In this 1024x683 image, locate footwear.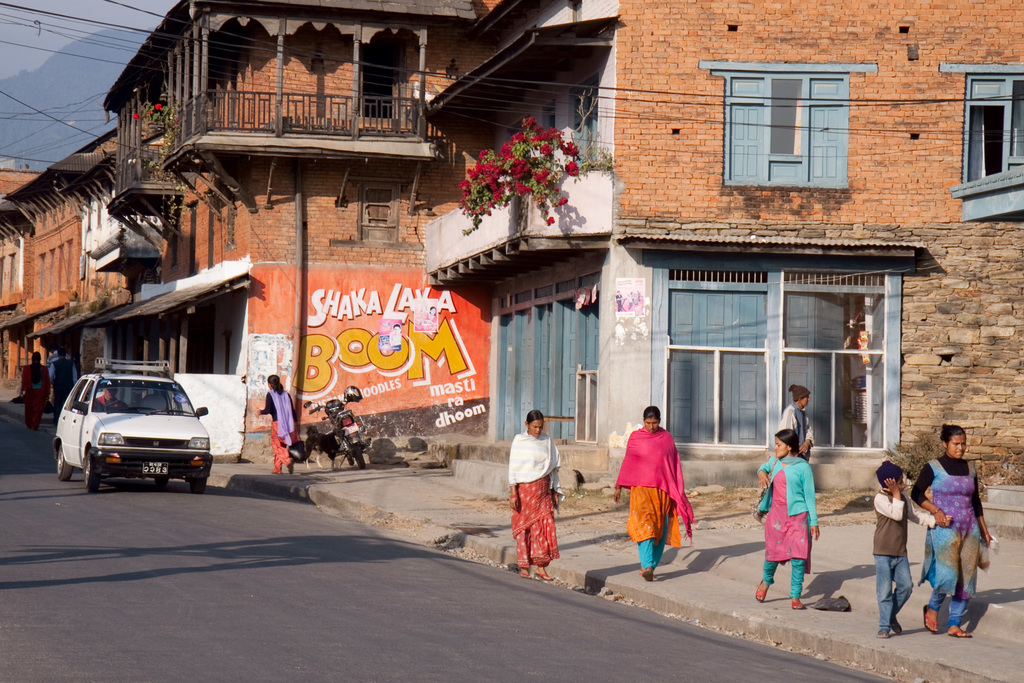
Bounding box: locate(758, 583, 766, 606).
